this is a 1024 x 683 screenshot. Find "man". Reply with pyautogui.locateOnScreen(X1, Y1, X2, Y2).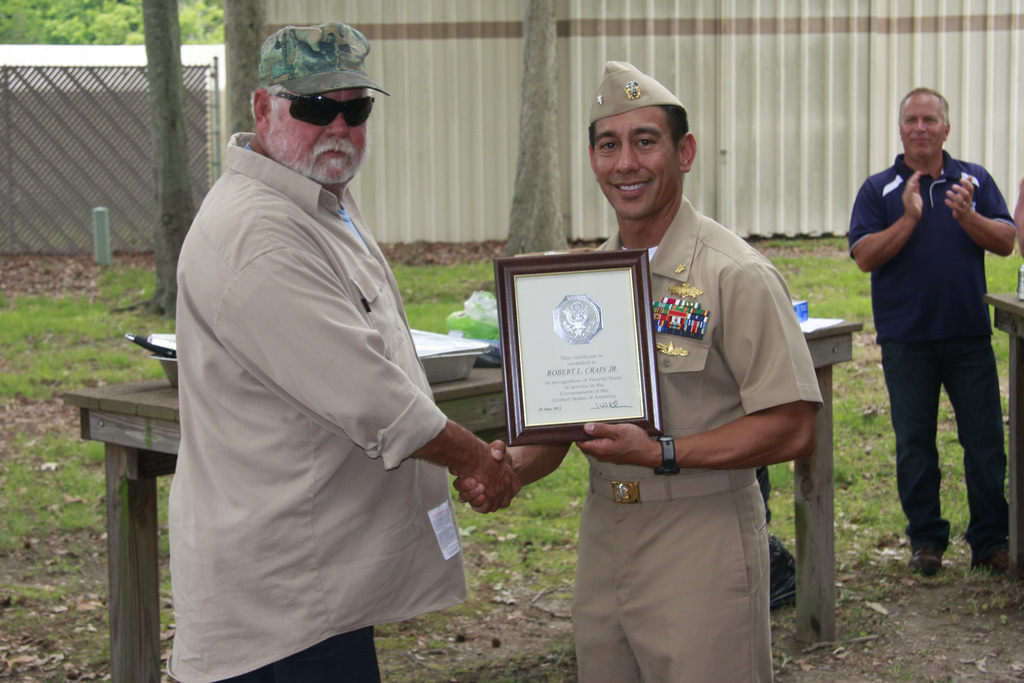
pyautogui.locateOnScreen(165, 18, 521, 682).
